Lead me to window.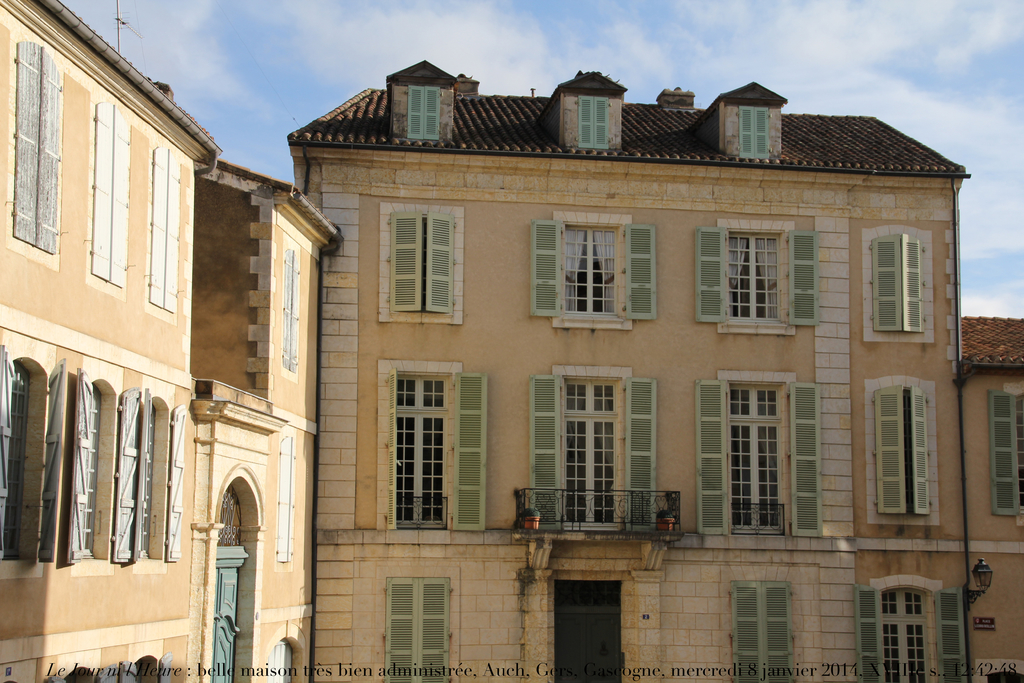
Lead to <bbox>127, 380, 185, 566</bbox>.
